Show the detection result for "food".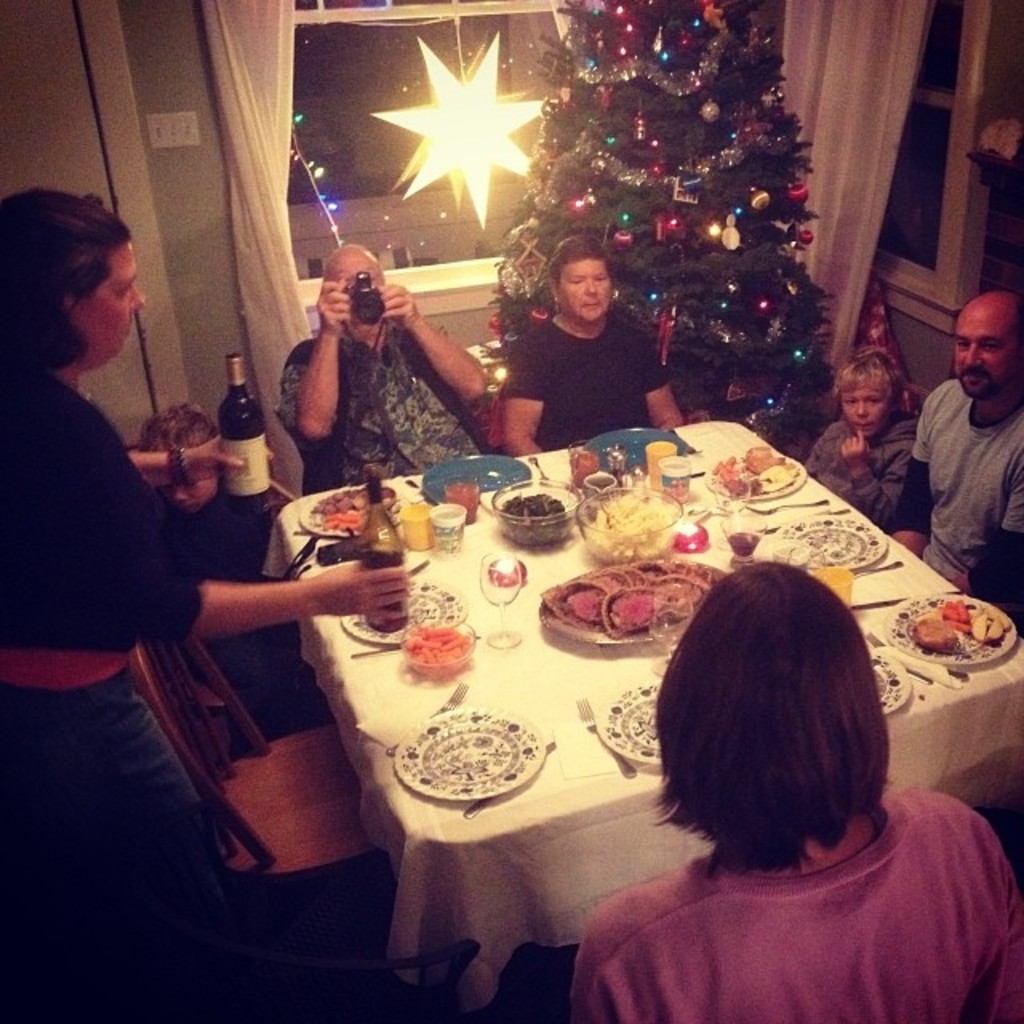
left=907, top=595, right=1013, bottom=656.
